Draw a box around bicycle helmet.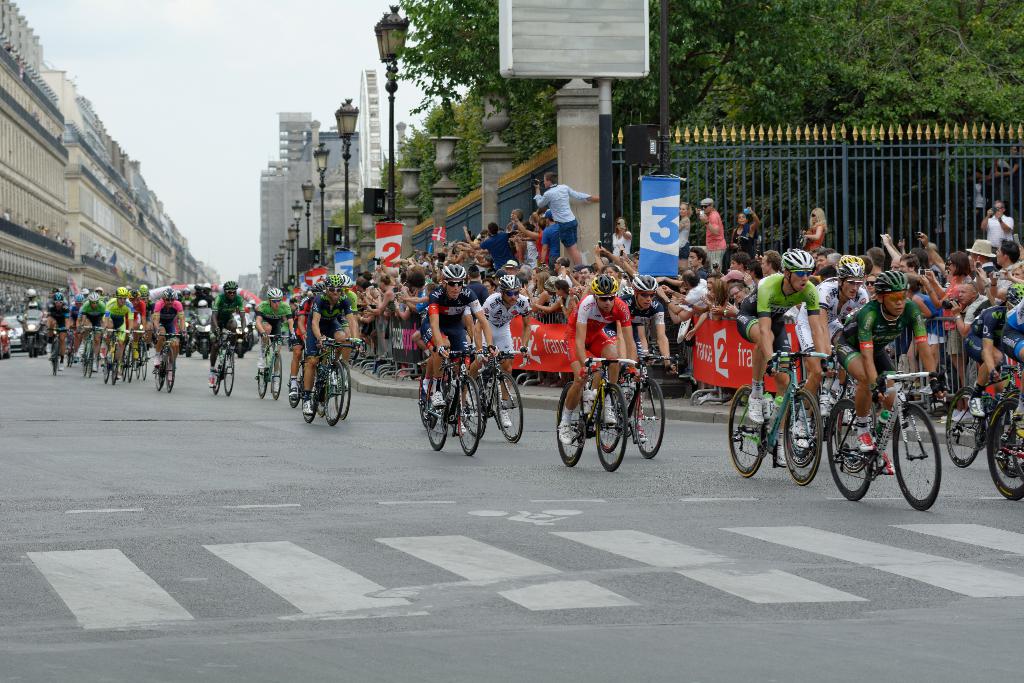
{"left": 621, "top": 288, "right": 631, "bottom": 296}.
